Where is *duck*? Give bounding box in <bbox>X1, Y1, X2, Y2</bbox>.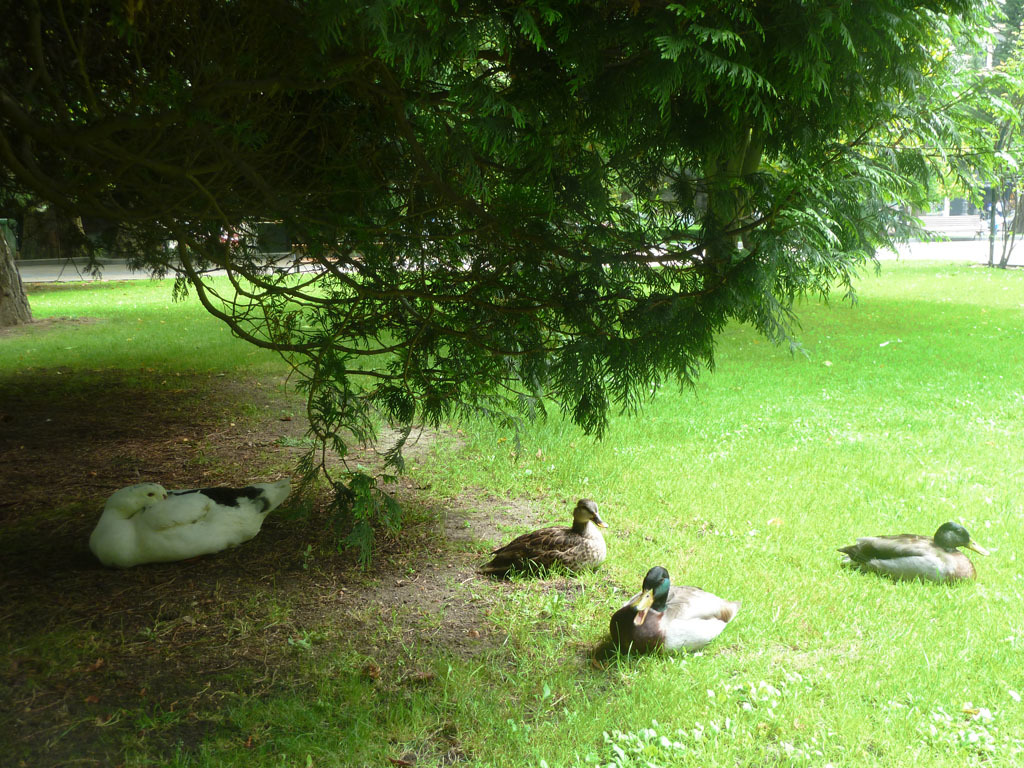
<bbox>613, 566, 750, 664</bbox>.
